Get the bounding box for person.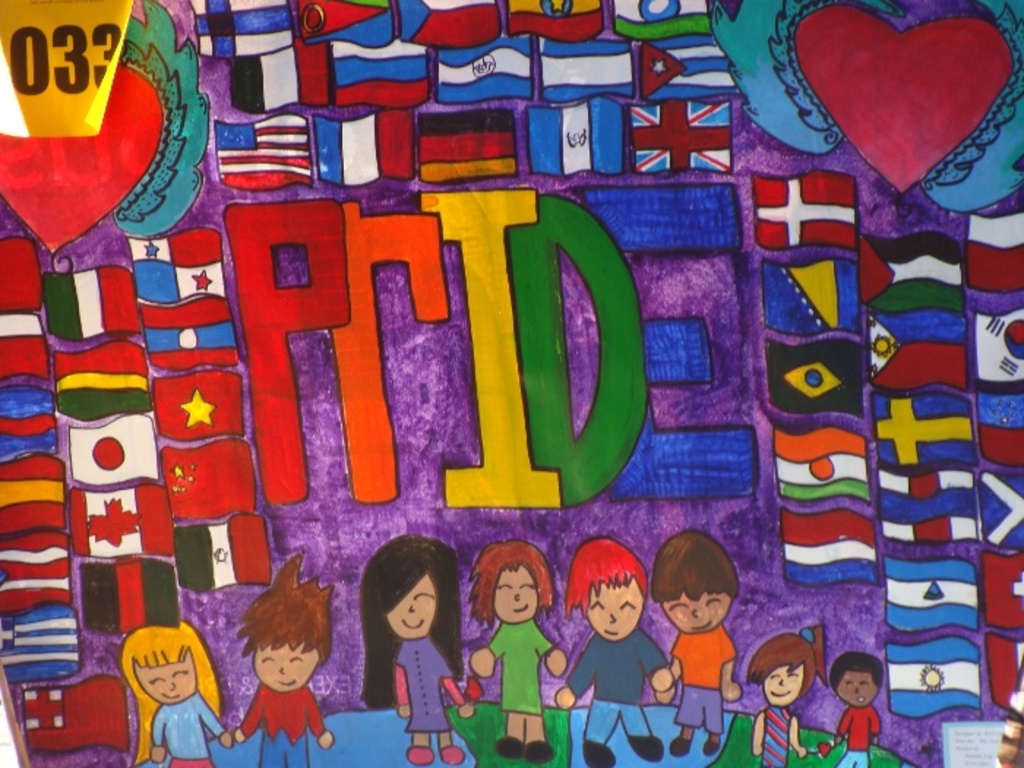
x1=748, y1=633, x2=805, y2=767.
